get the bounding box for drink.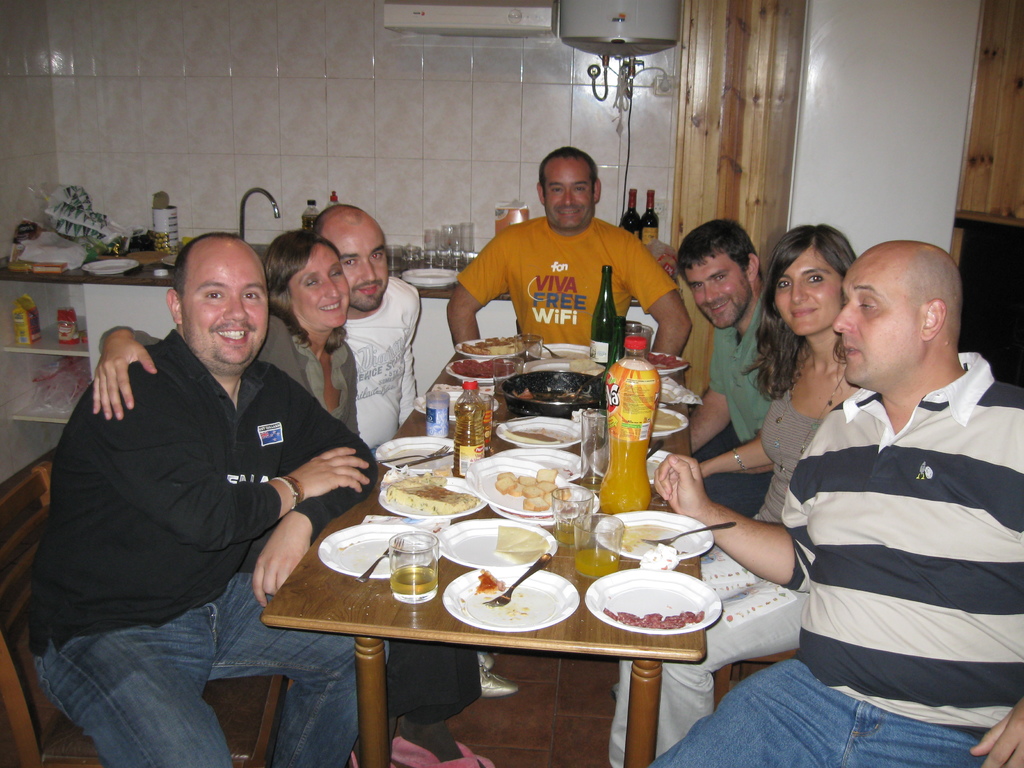
[387,532,440,602].
